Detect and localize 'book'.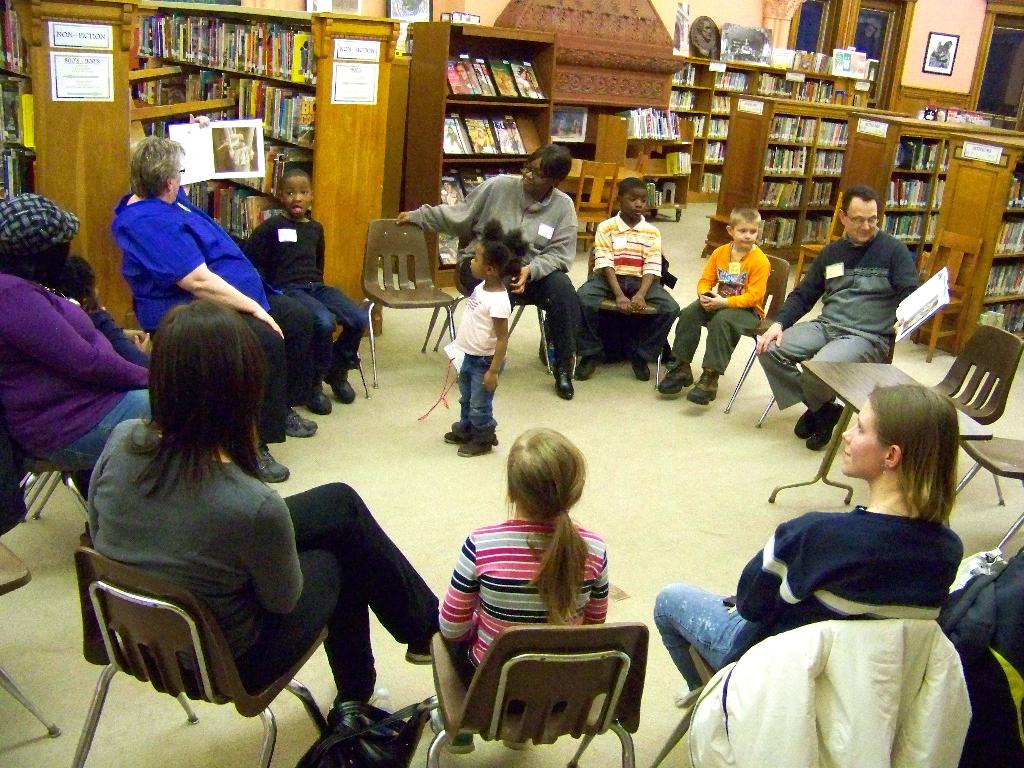
Localized at (291,33,311,81).
